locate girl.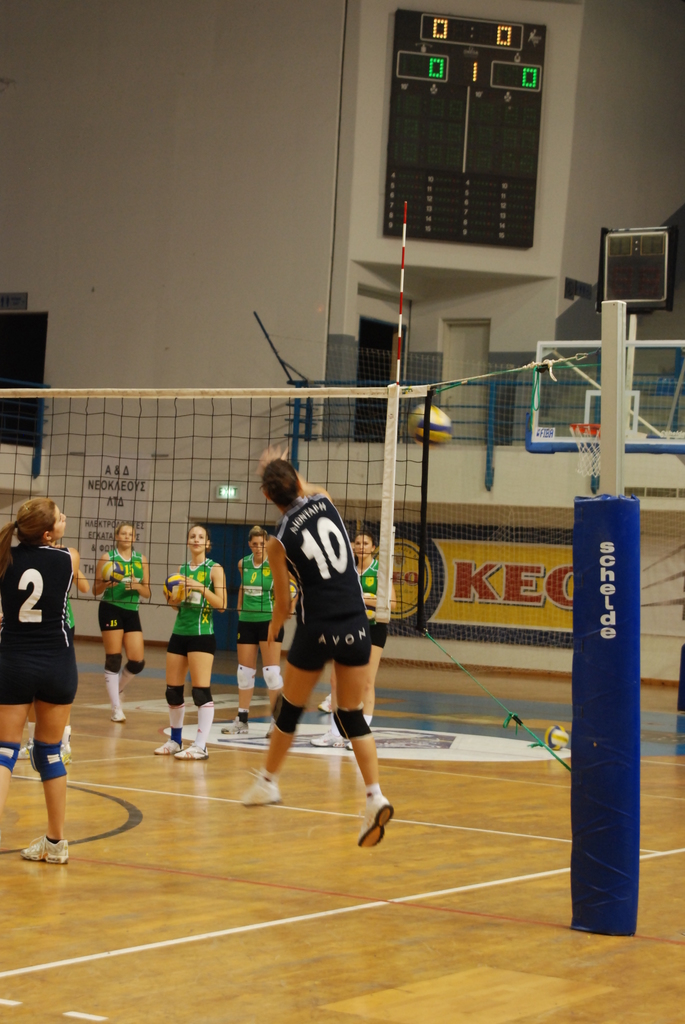
Bounding box: <region>92, 523, 152, 726</region>.
